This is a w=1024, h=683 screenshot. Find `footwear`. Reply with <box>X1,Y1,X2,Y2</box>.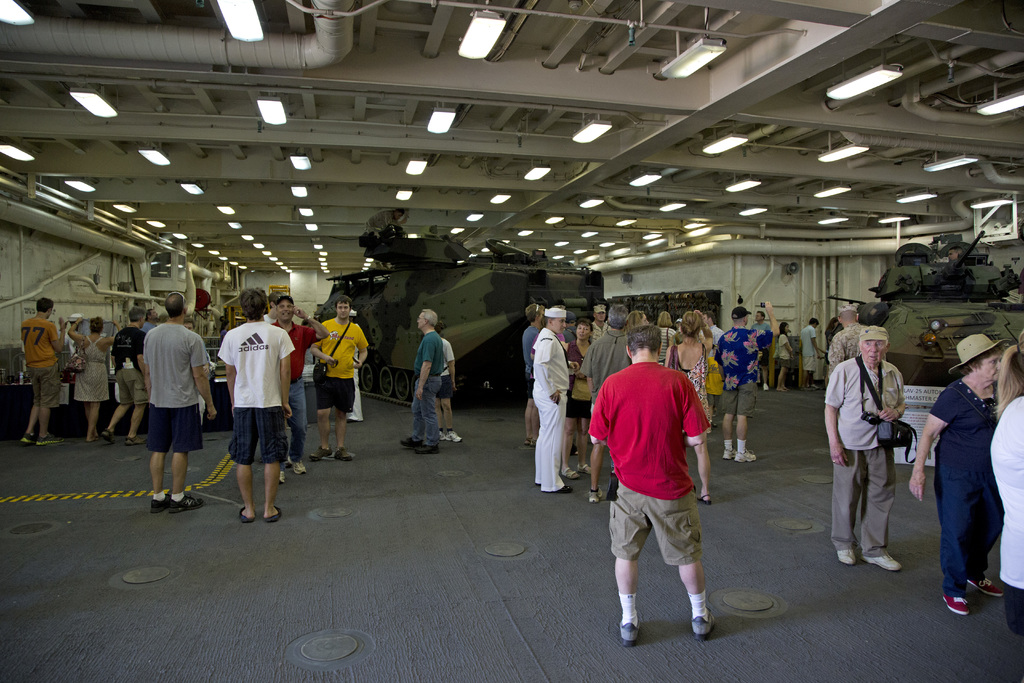
<box>556,485,573,495</box>.
